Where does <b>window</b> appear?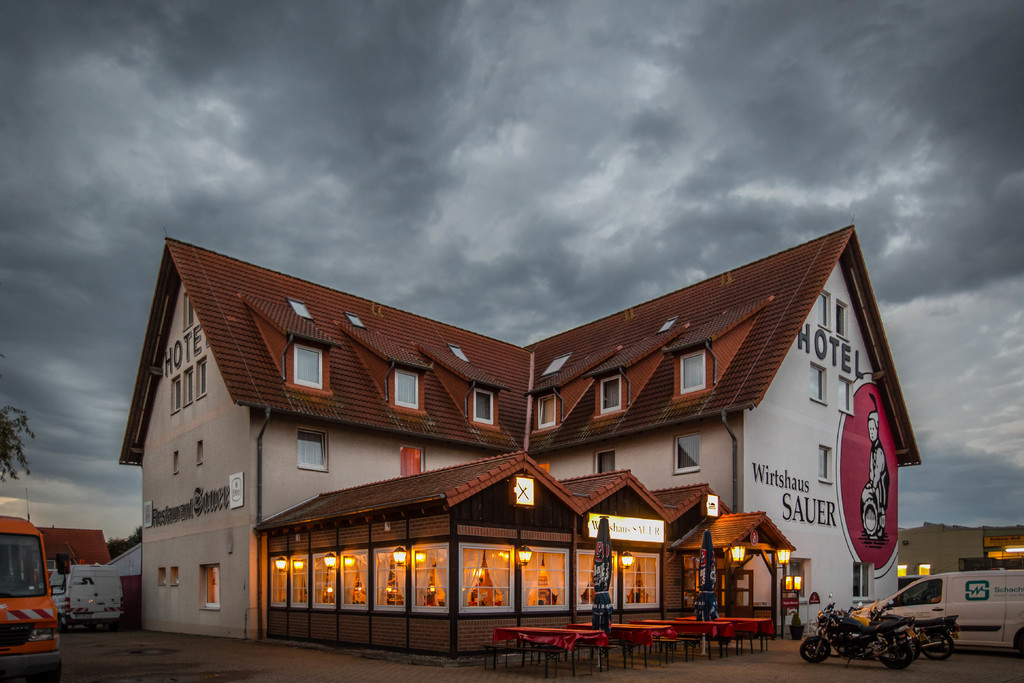
Appears at {"left": 536, "top": 393, "right": 555, "bottom": 431}.
